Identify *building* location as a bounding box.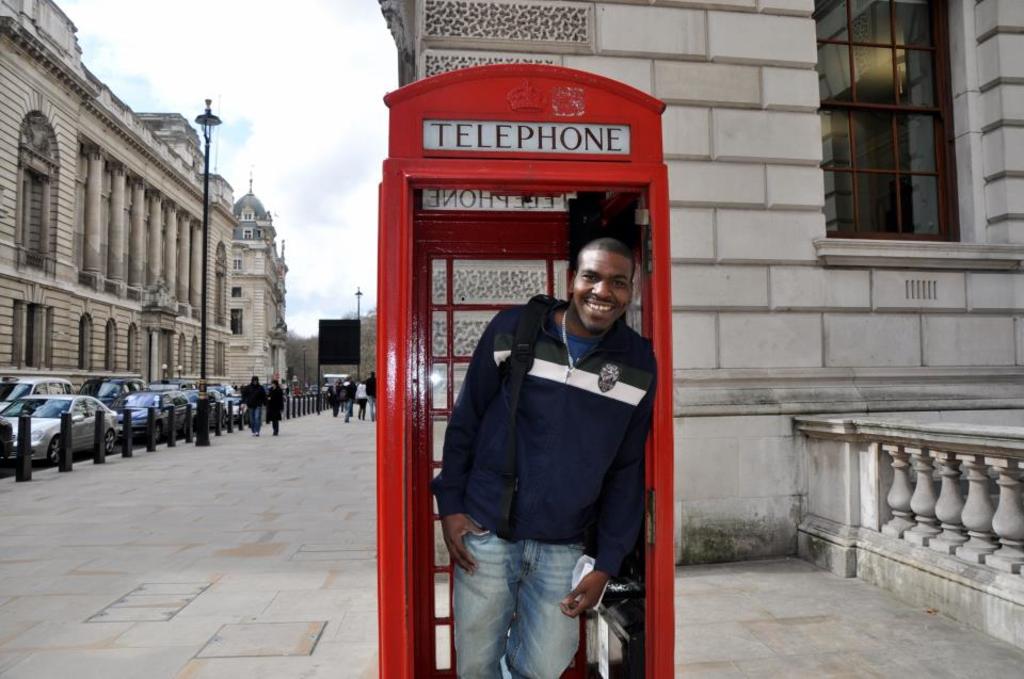
[379, 0, 1023, 649].
